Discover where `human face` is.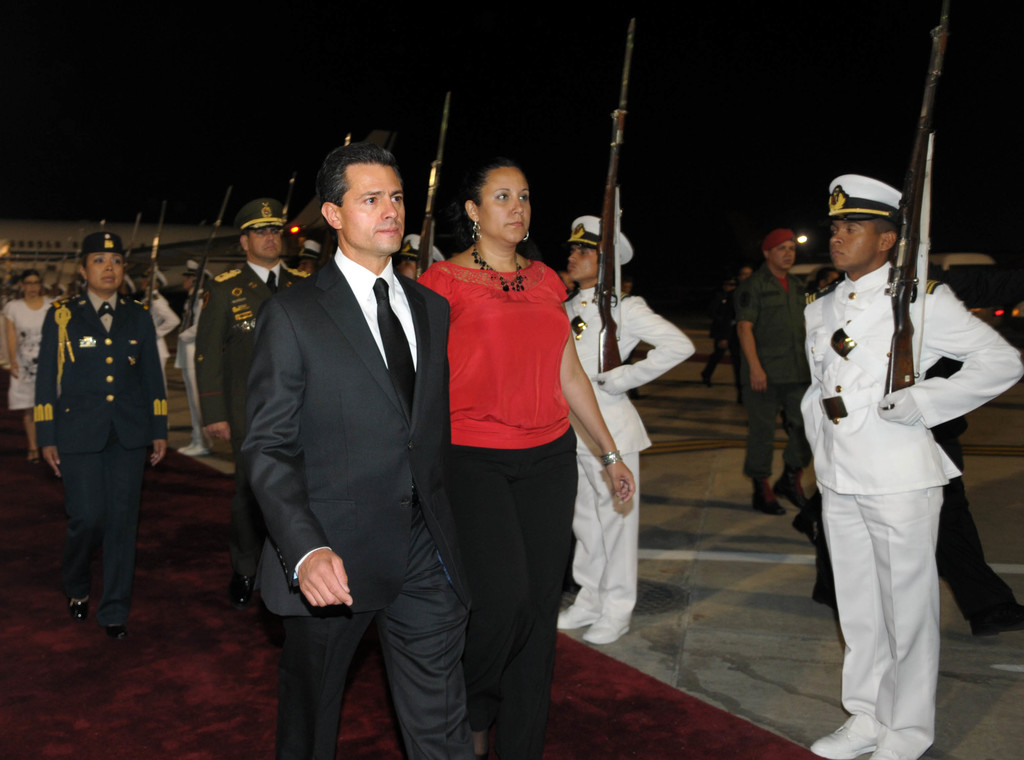
Discovered at (left=88, top=250, right=122, bottom=289).
